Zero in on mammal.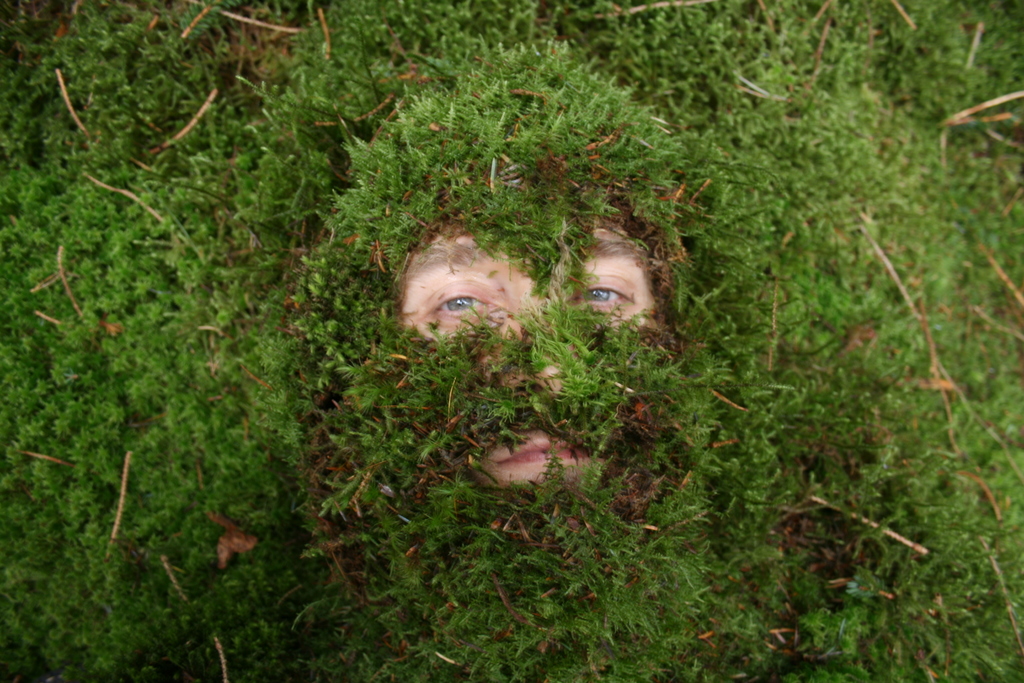
Zeroed in: [left=392, top=171, right=678, bottom=508].
